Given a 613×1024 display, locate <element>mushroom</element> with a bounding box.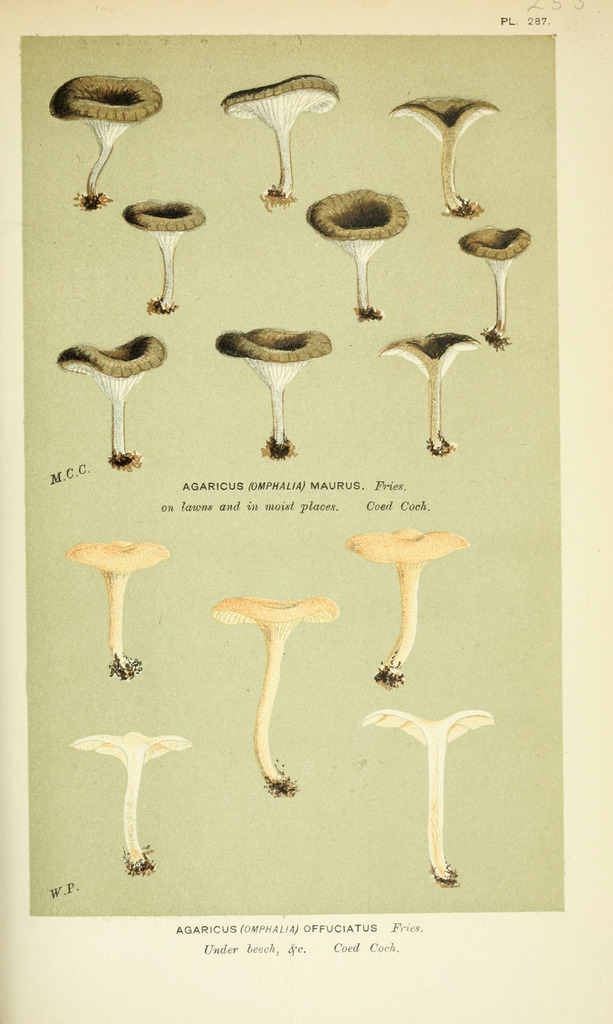
Located: x1=117, y1=189, x2=204, y2=319.
